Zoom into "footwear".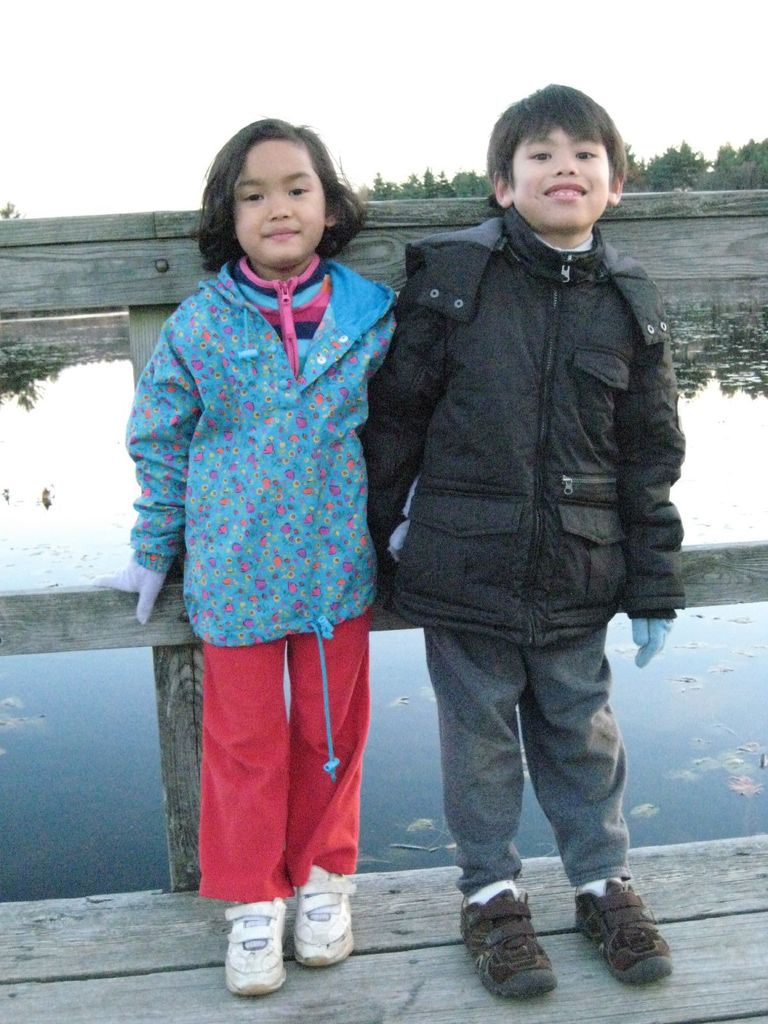
Zoom target: 569,874,677,986.
